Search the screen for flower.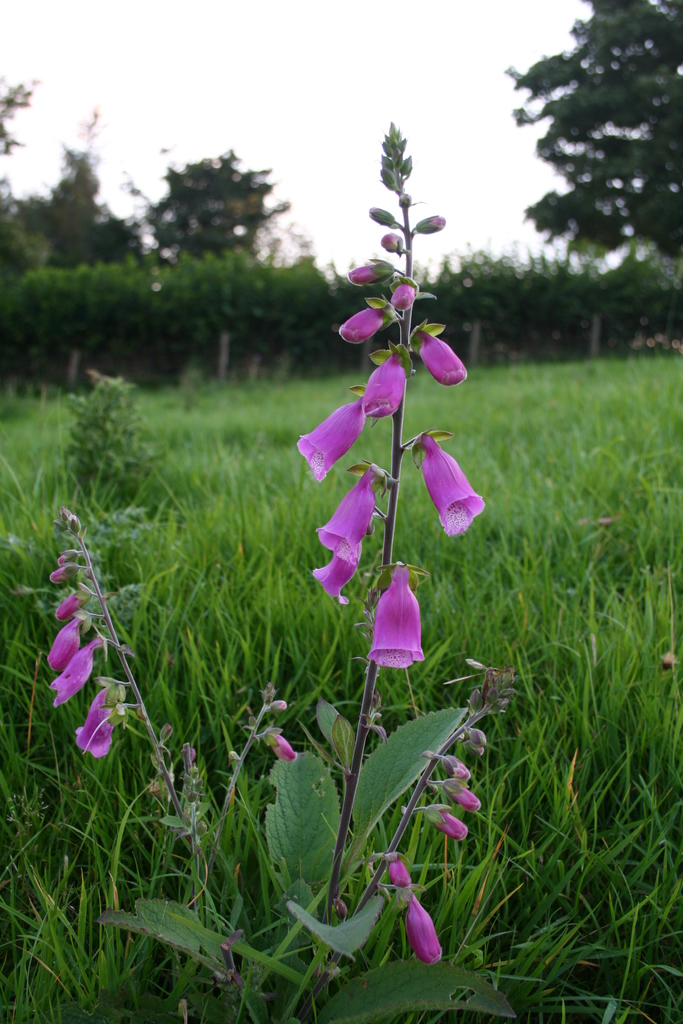
Found at 406,895,440,963.
